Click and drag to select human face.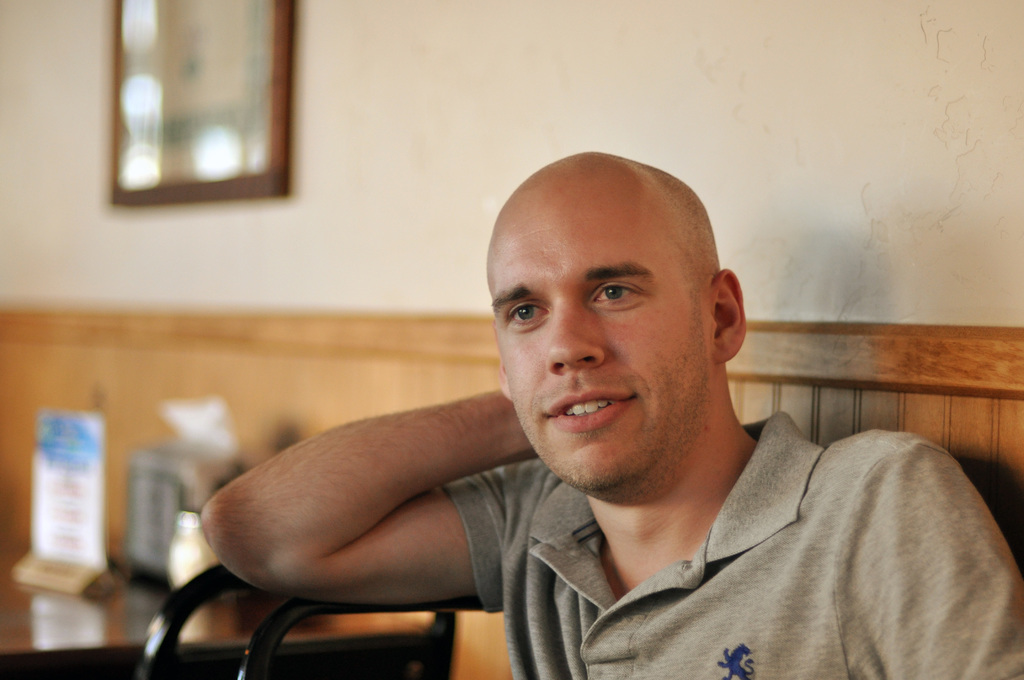
Selection: (x1=485, y1=205, x2=715, y2=489).
